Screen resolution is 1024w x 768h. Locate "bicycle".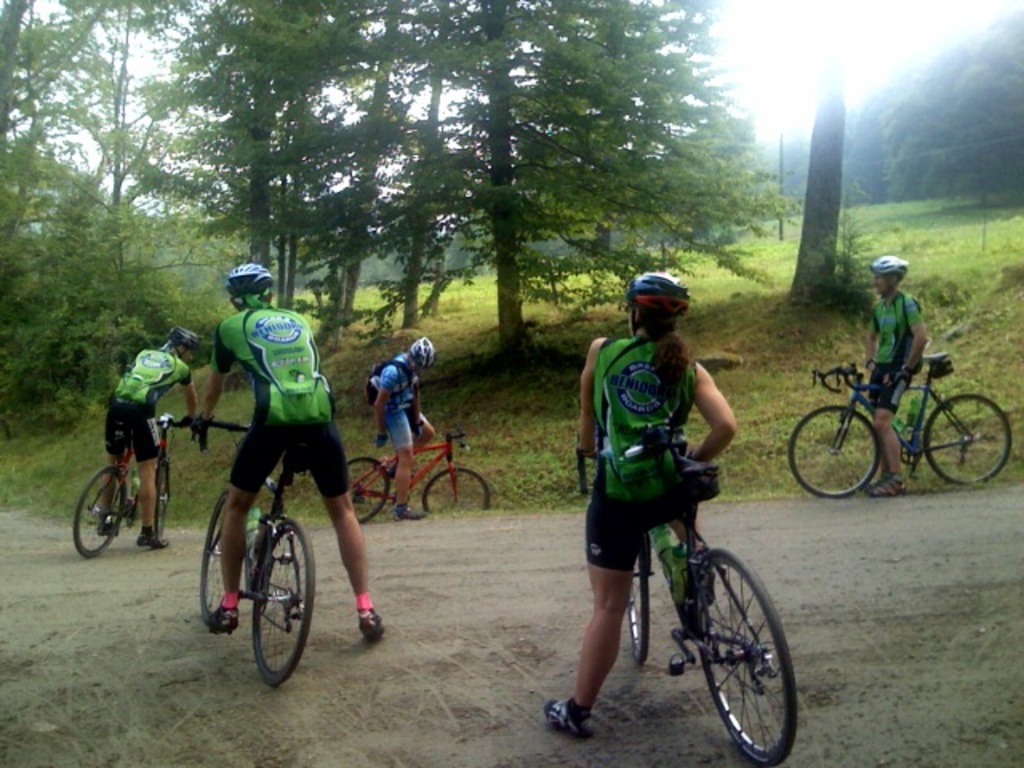
<bbox>198, 416, 325, 690</bbox>.
